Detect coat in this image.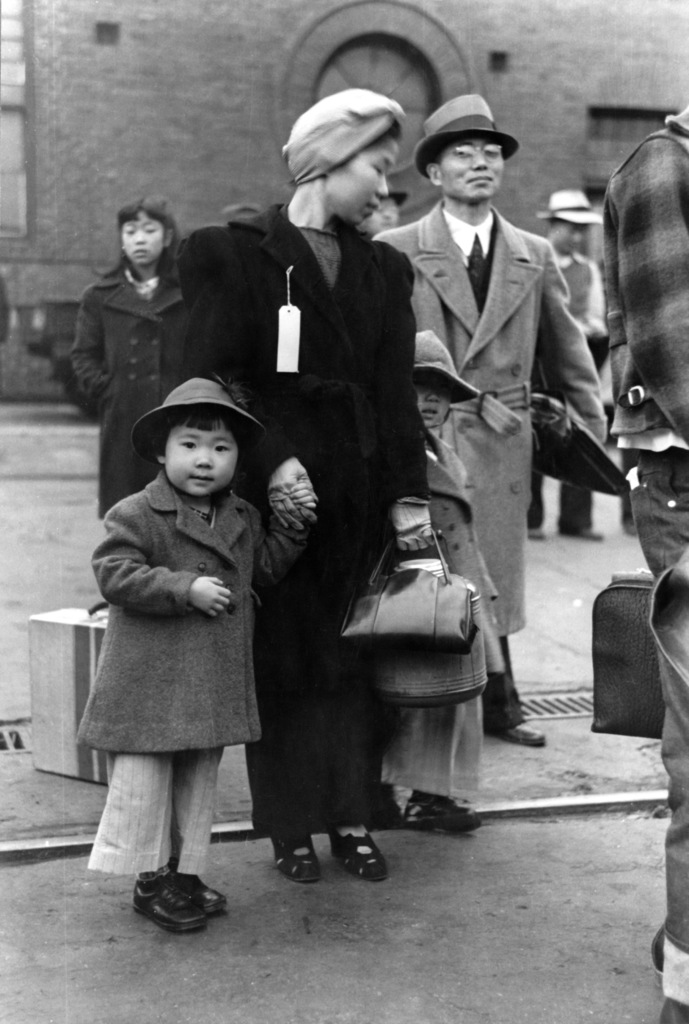
Detection: bbox(371, 429, 499, 688).
